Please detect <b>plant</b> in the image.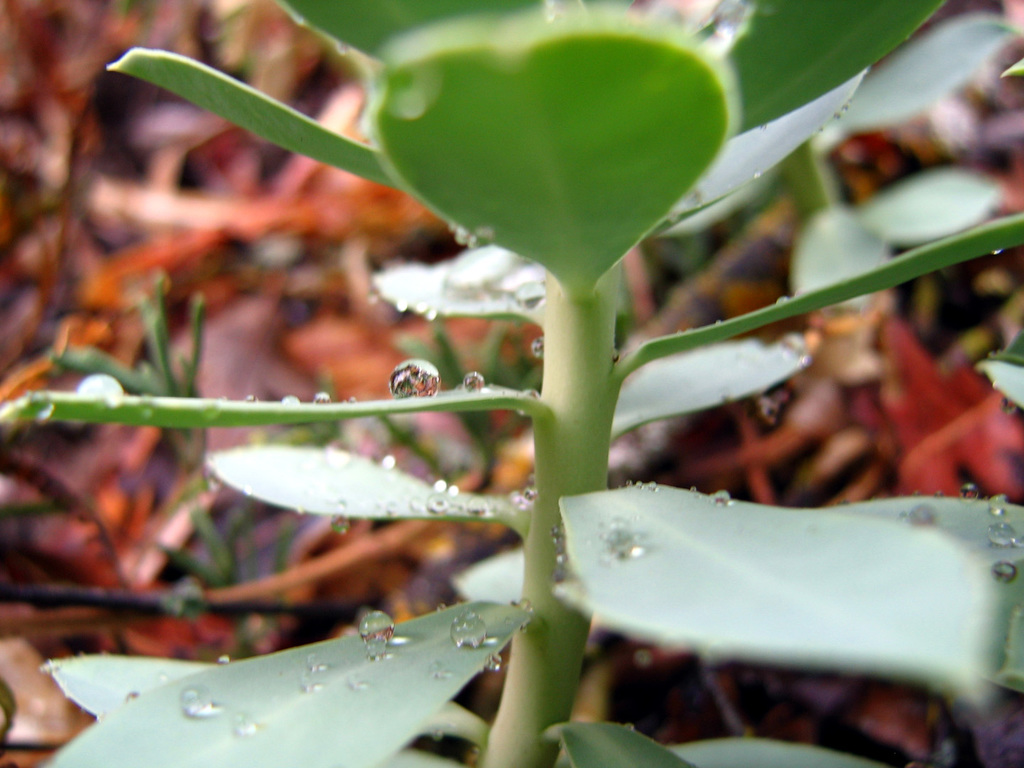
(0, 0, 1023, 767).
